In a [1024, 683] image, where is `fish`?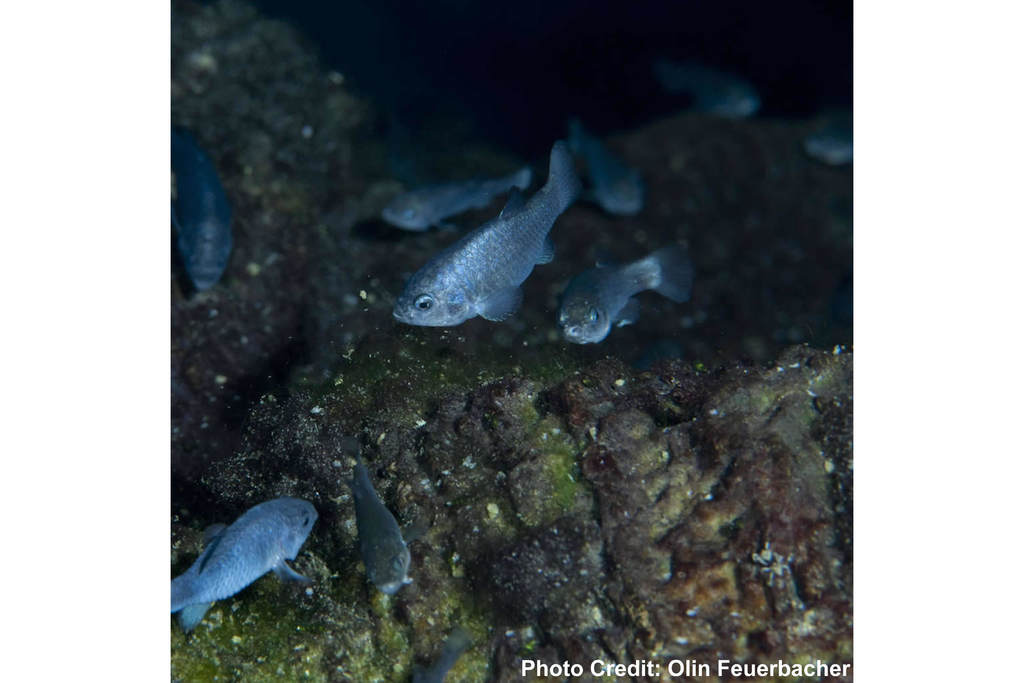
<bbox>557, 232, 698, 347</bbox>.
